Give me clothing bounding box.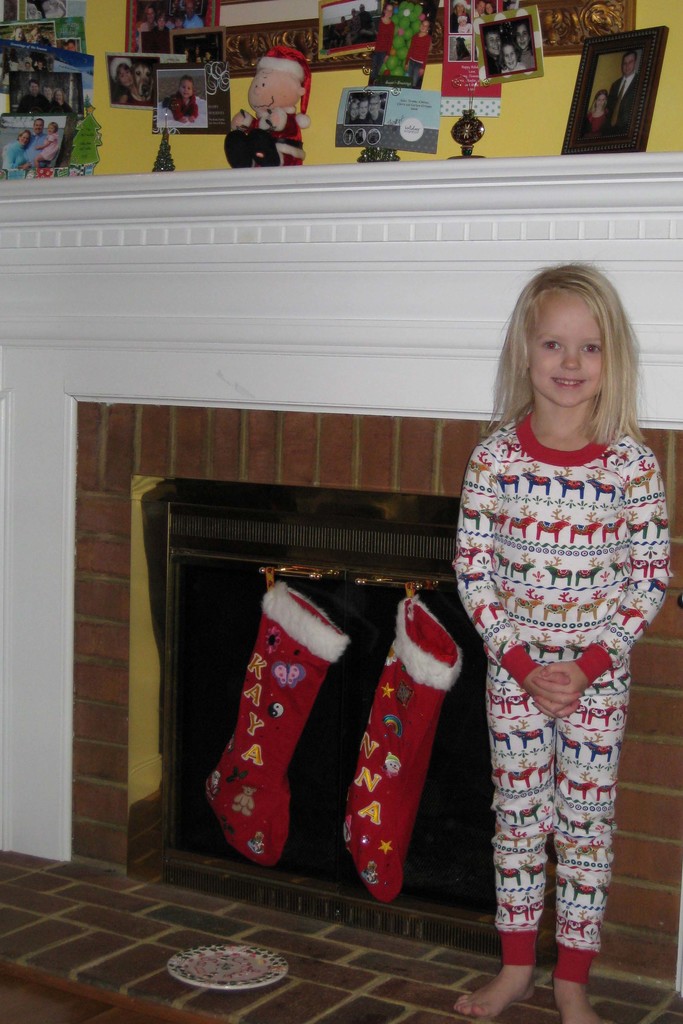
Rect(516, 45, 534, 71).
